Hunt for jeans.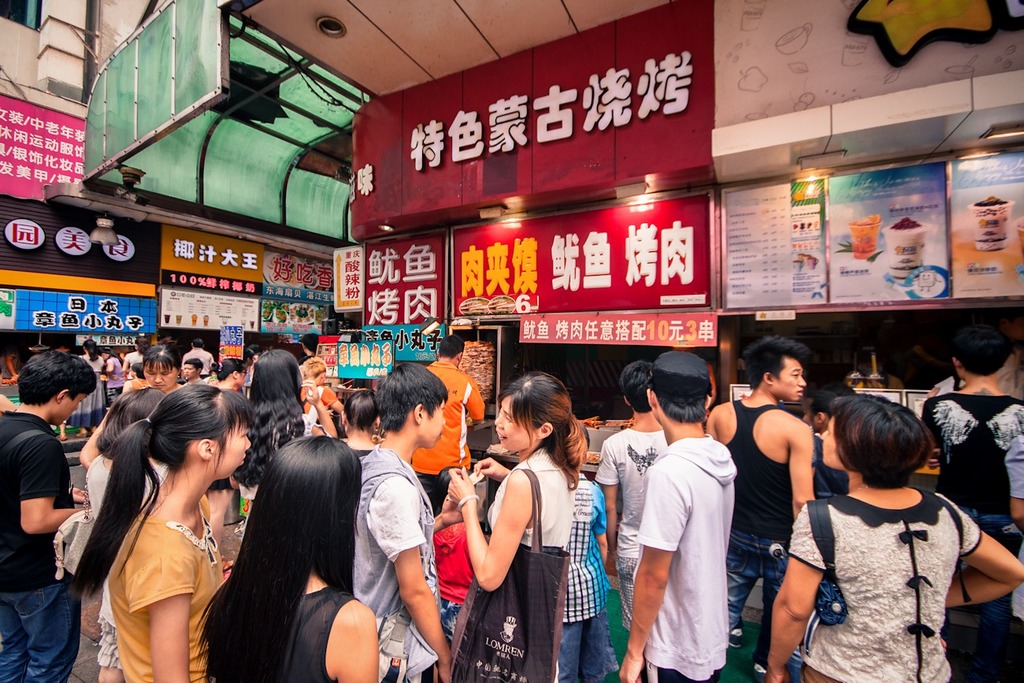
Hunted down at 0, 573, 82, 682.
